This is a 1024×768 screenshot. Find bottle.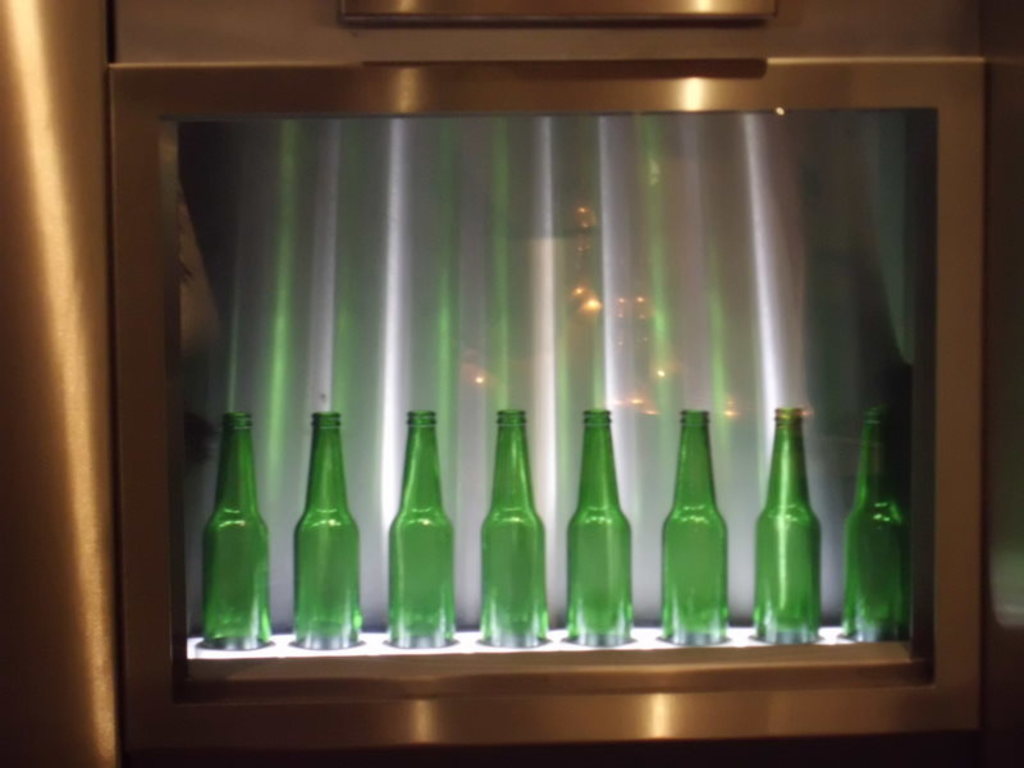
Bounding box: <region>559, 385, 645, 664</region>.
